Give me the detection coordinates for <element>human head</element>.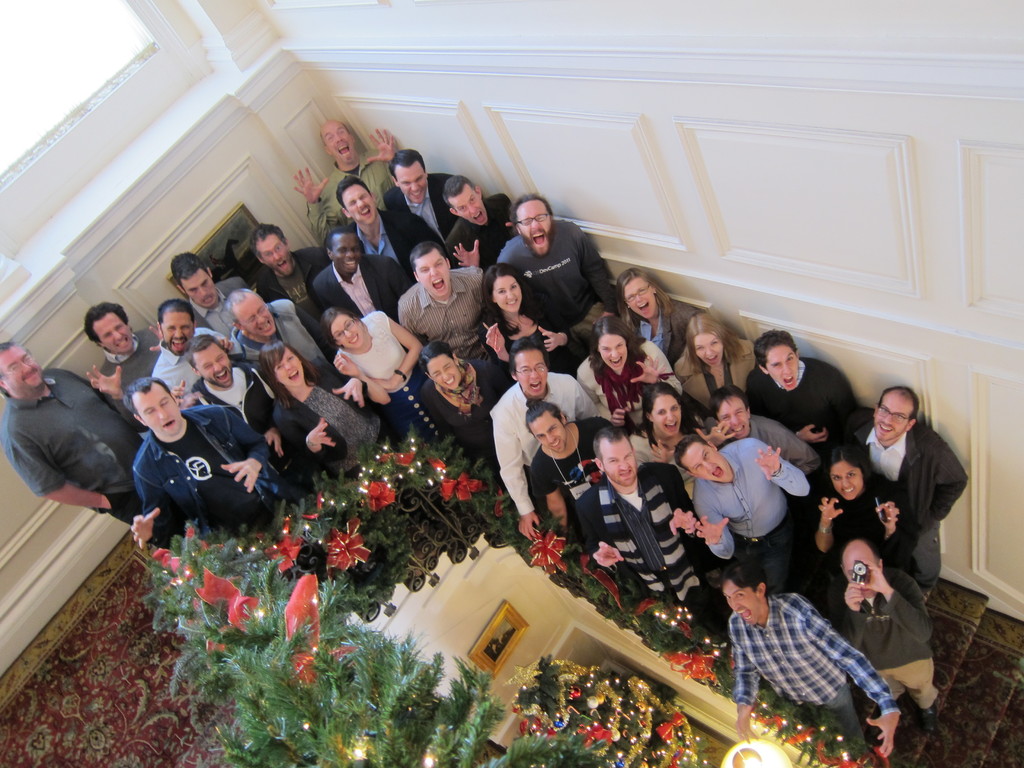
(525, 397, 568, 456).
